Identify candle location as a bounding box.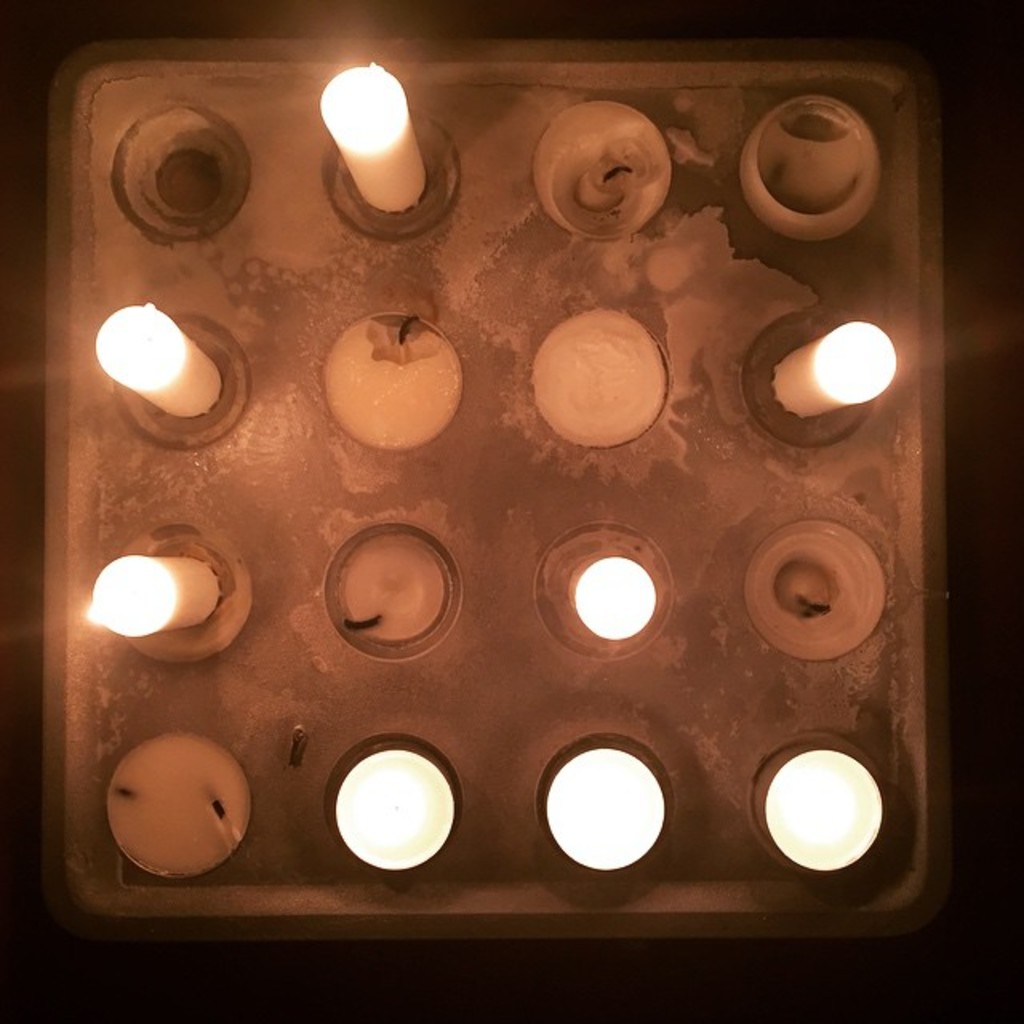
left=771, top=322, right=899, bottom=421.
